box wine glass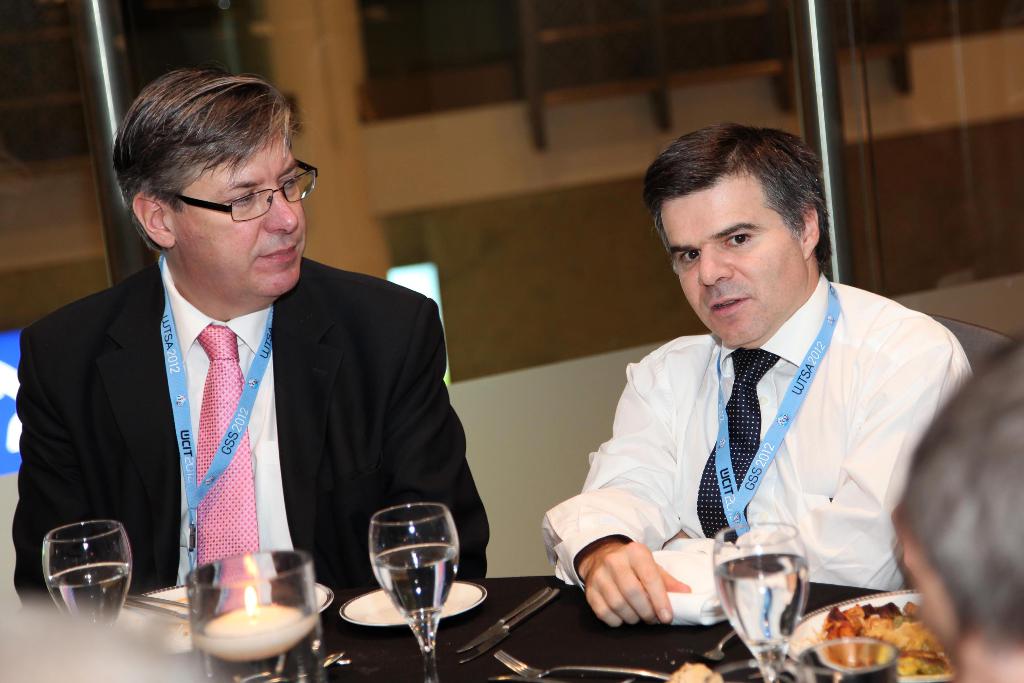
<region>714, 523, 805, 682</region>
